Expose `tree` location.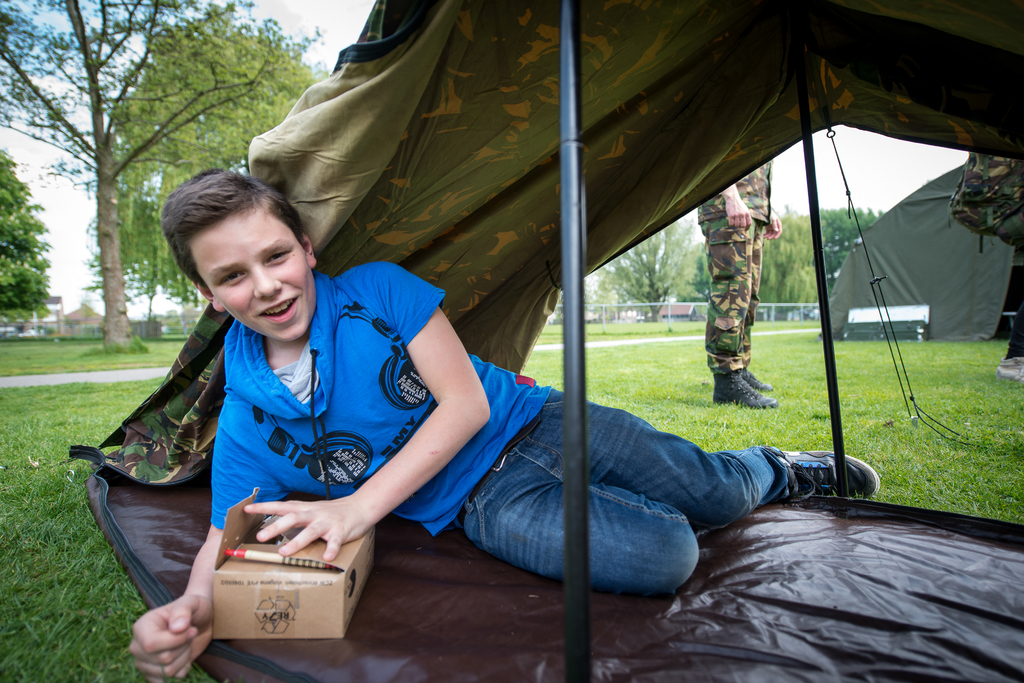
Exposed at <box>600,218,708,320</box>.
